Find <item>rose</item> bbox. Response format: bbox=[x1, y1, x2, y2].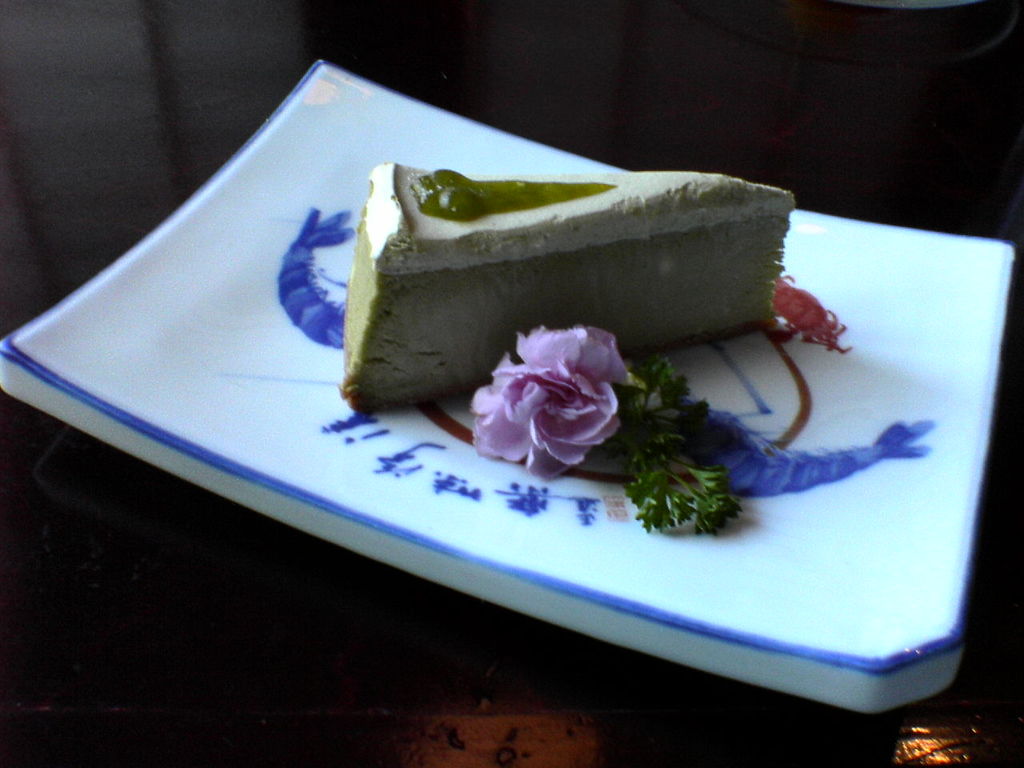
bbox=[466, 322, 634, 479].
